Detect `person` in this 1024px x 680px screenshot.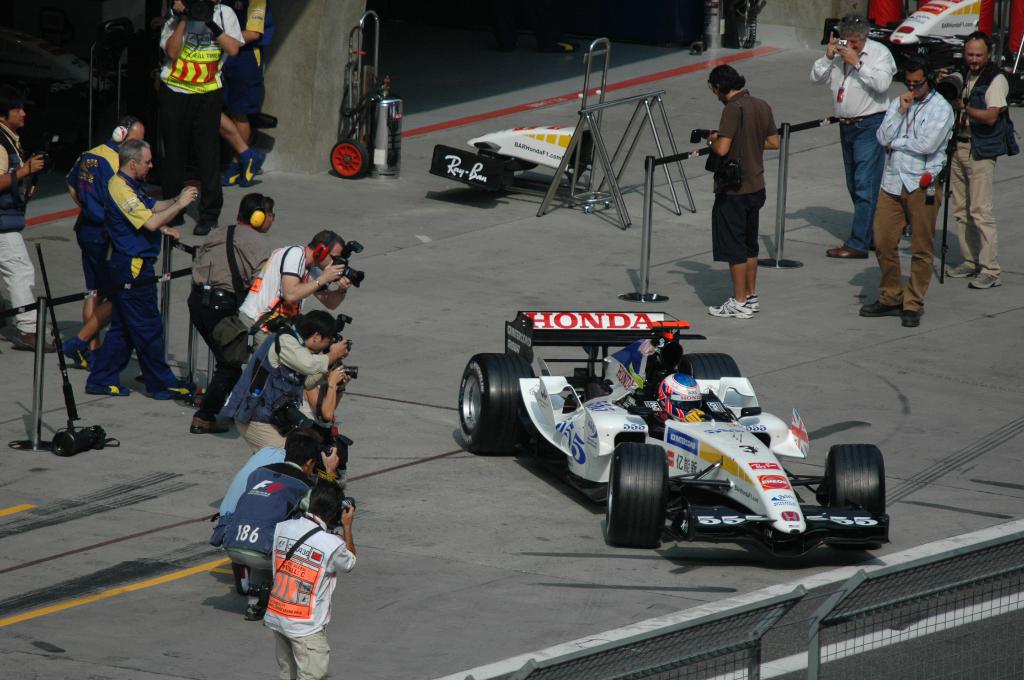
Detection: BBox(715, 56, 793, 317).
